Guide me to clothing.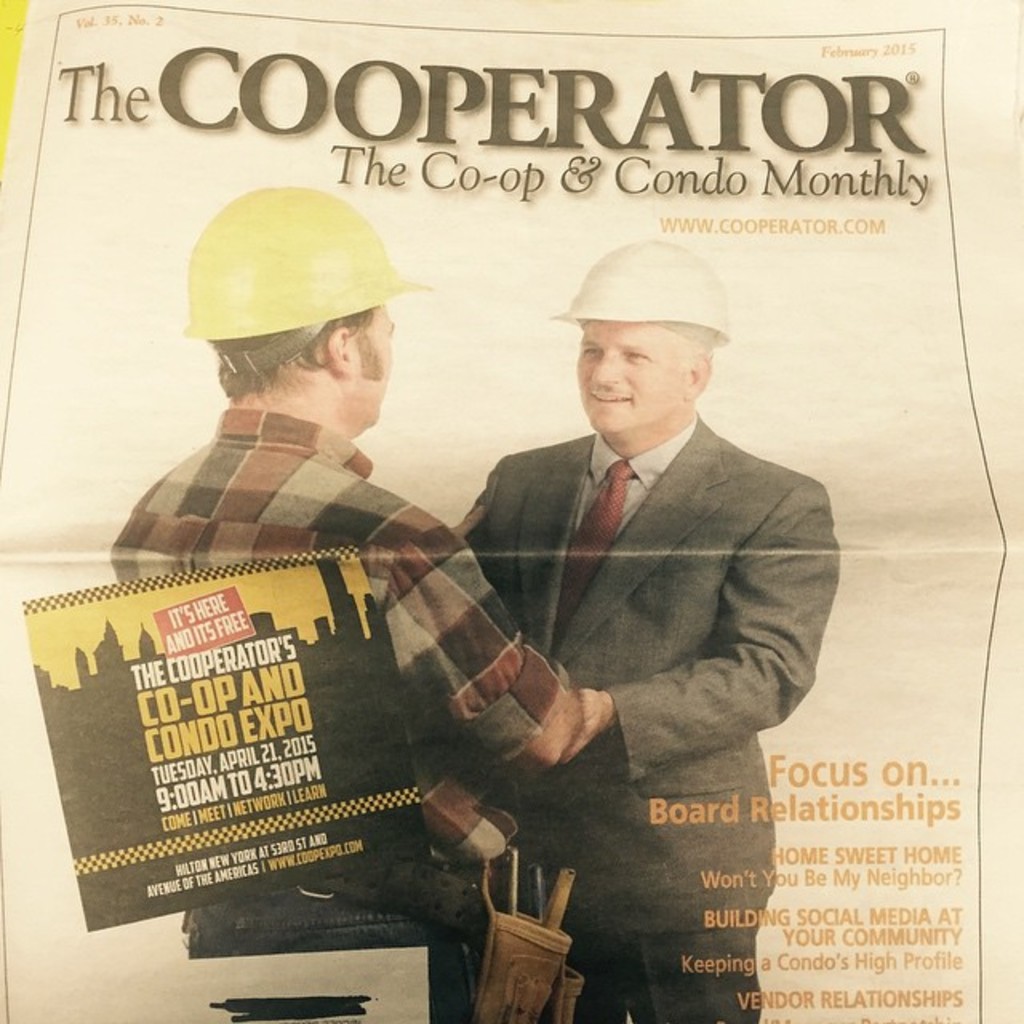
Guidance: (left=440, top=398, right=829, bottom=1019).
